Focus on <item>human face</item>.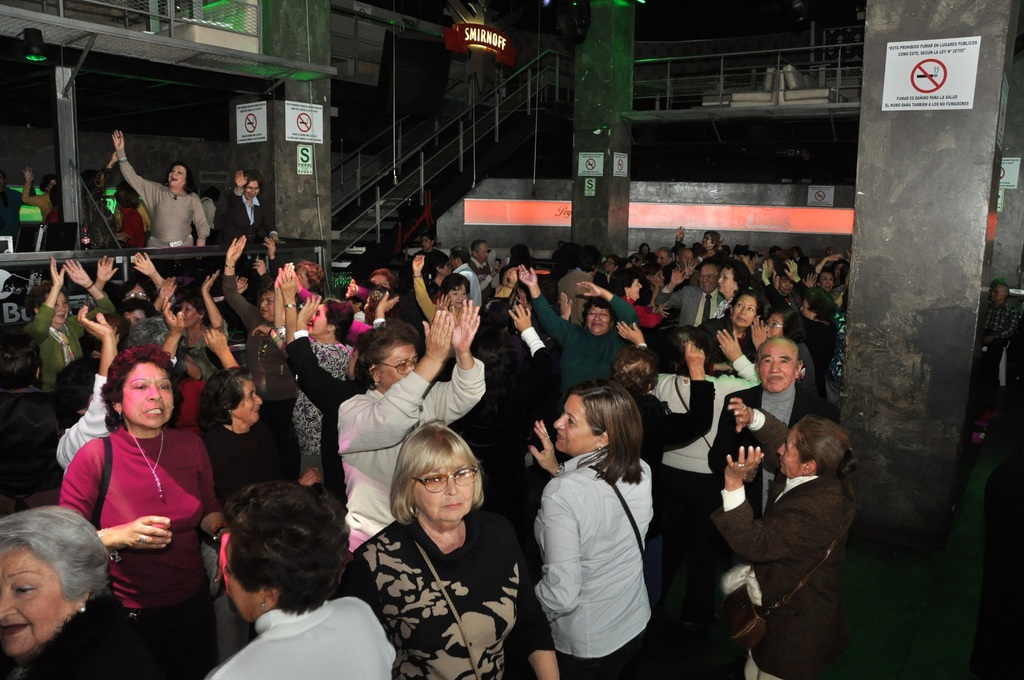
Focused at region(760, 316, 785, 346).
